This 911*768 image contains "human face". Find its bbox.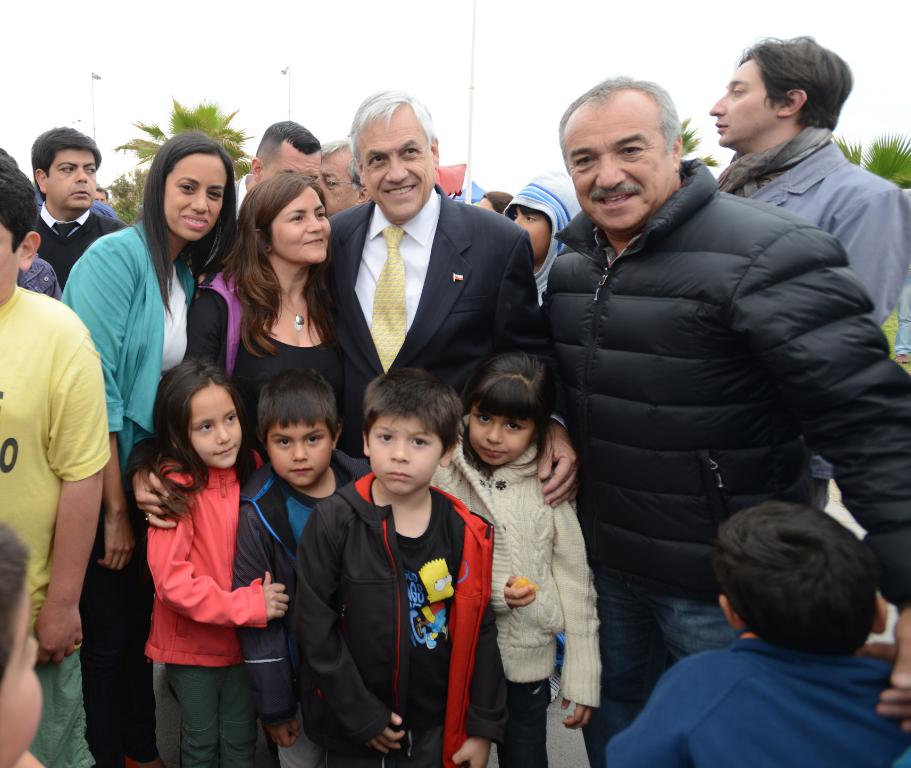
rect(269, 422, 335, 492).
